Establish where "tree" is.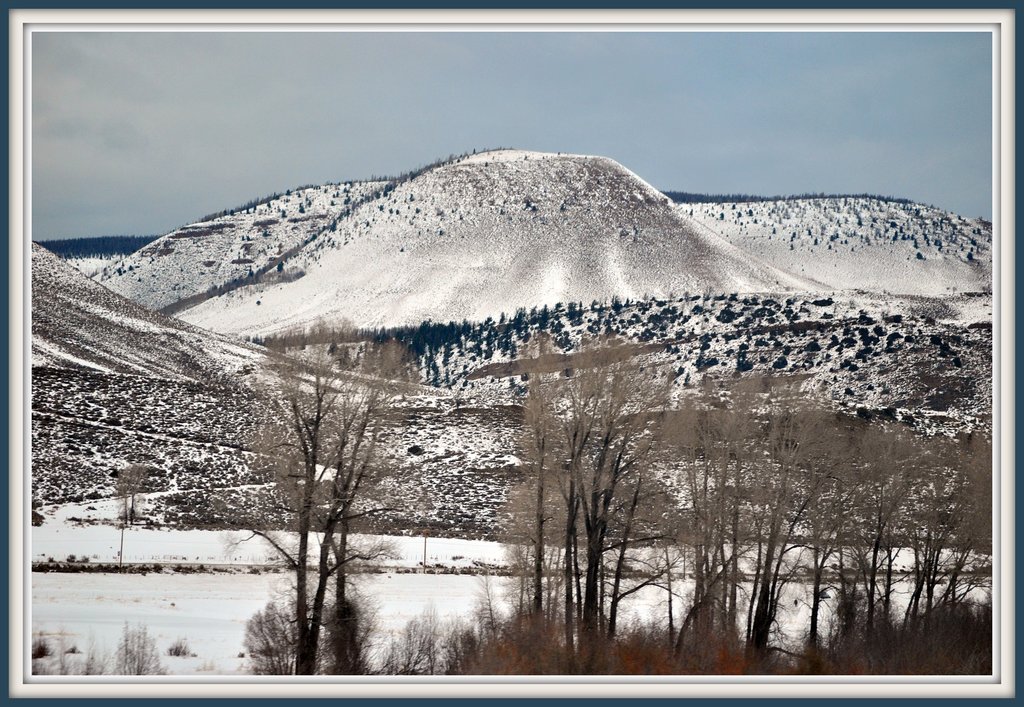
Established at {"x1": 232, "y1": 343, "x2": 399, "y2": 673}.
